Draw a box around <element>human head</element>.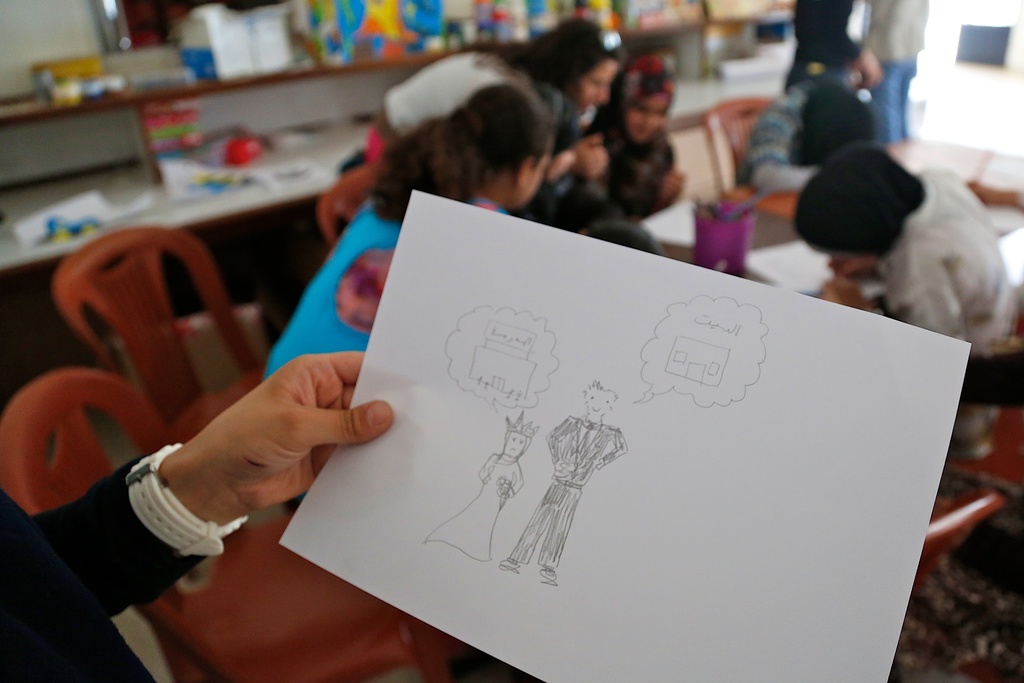
[609,52,676,149].
